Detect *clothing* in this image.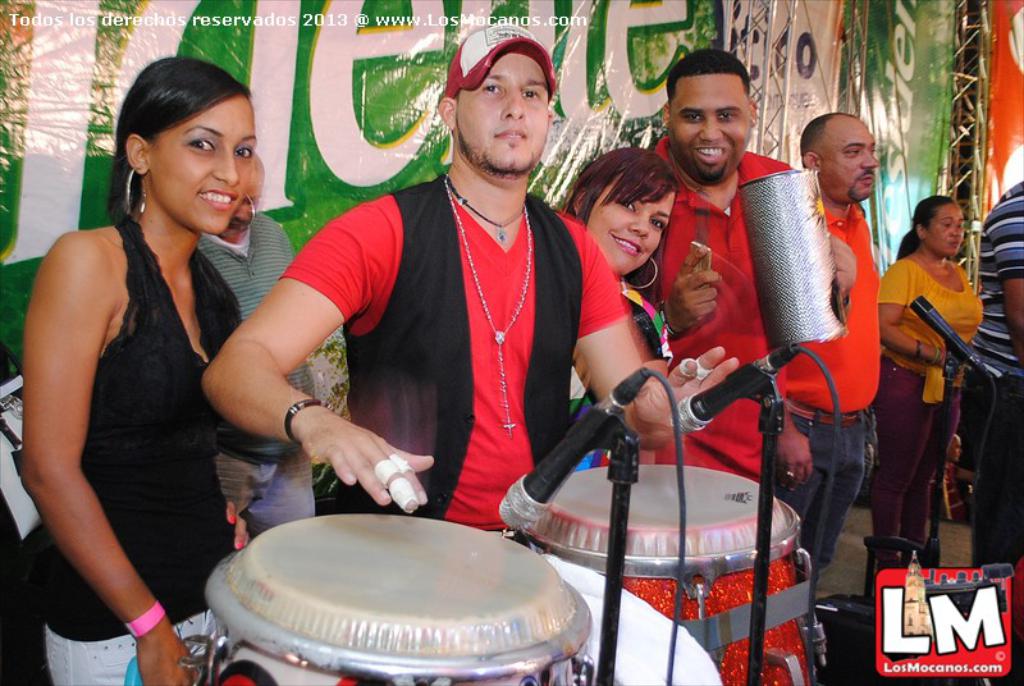
Detection: bbox=(292, 177, 621, 538).
